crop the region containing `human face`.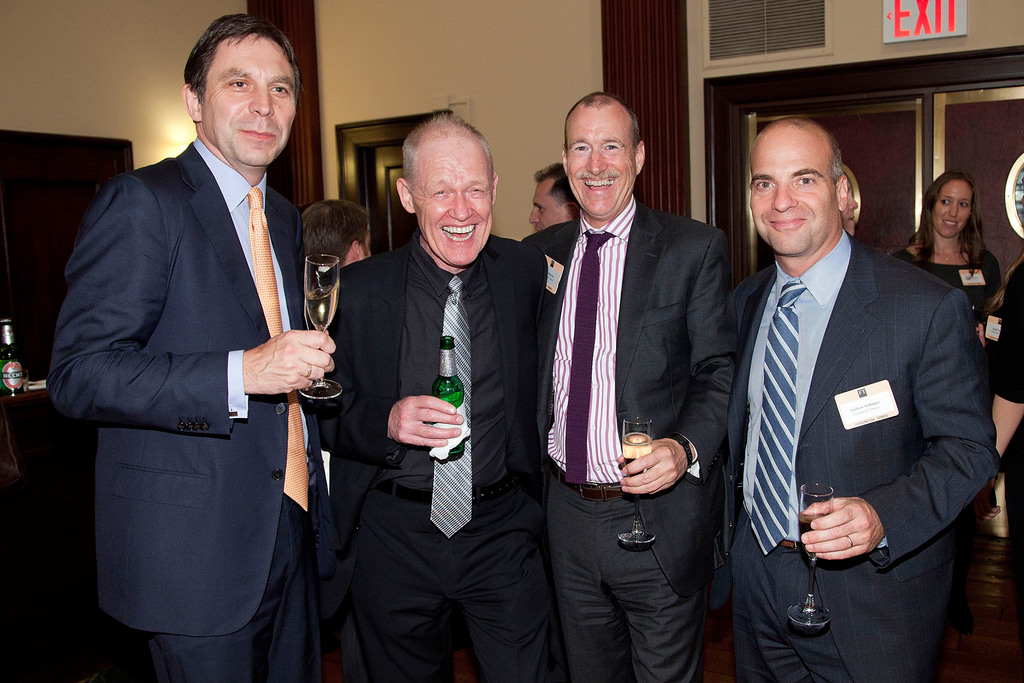
Crop region: {"x1": 201, "y1": 31, "x2": 298, "y2": 173}.
